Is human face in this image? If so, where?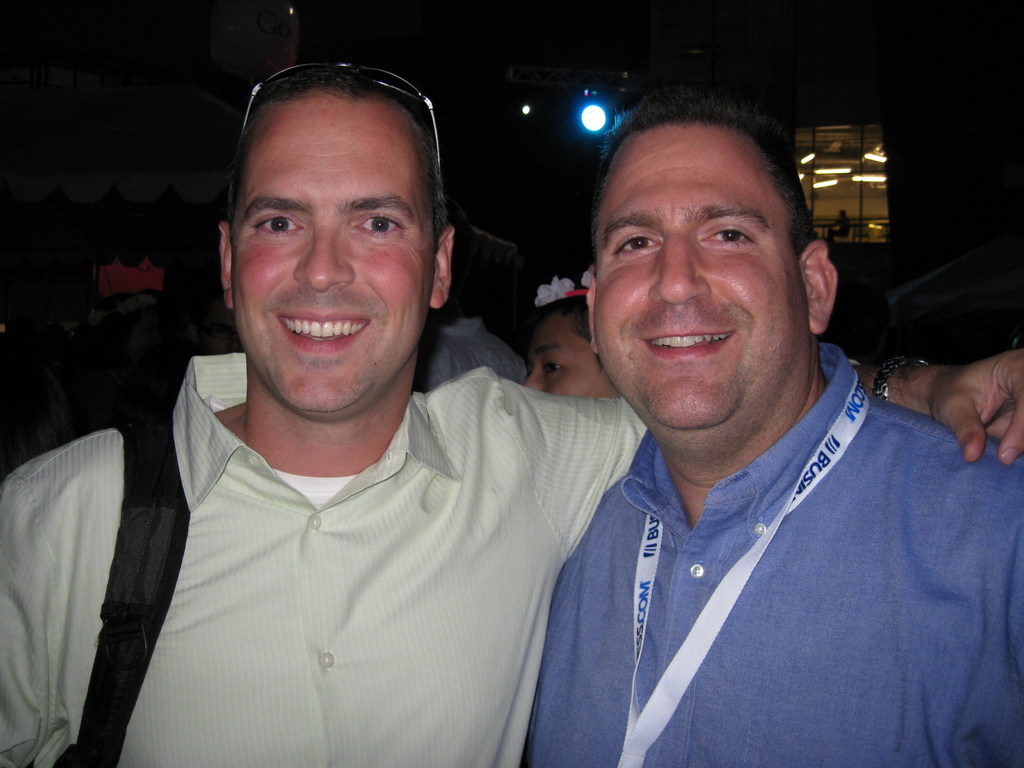
Yes, at 236 95 437 412.
